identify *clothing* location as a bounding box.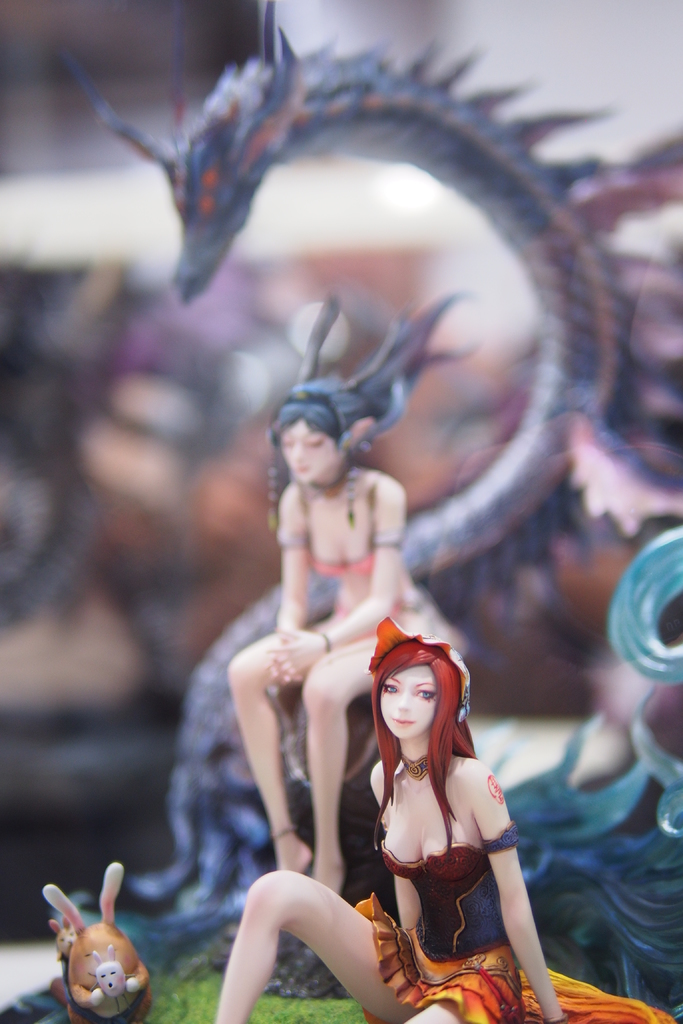
{"left": 275, "top": 531, "right": 403, "bottom": 623}.
